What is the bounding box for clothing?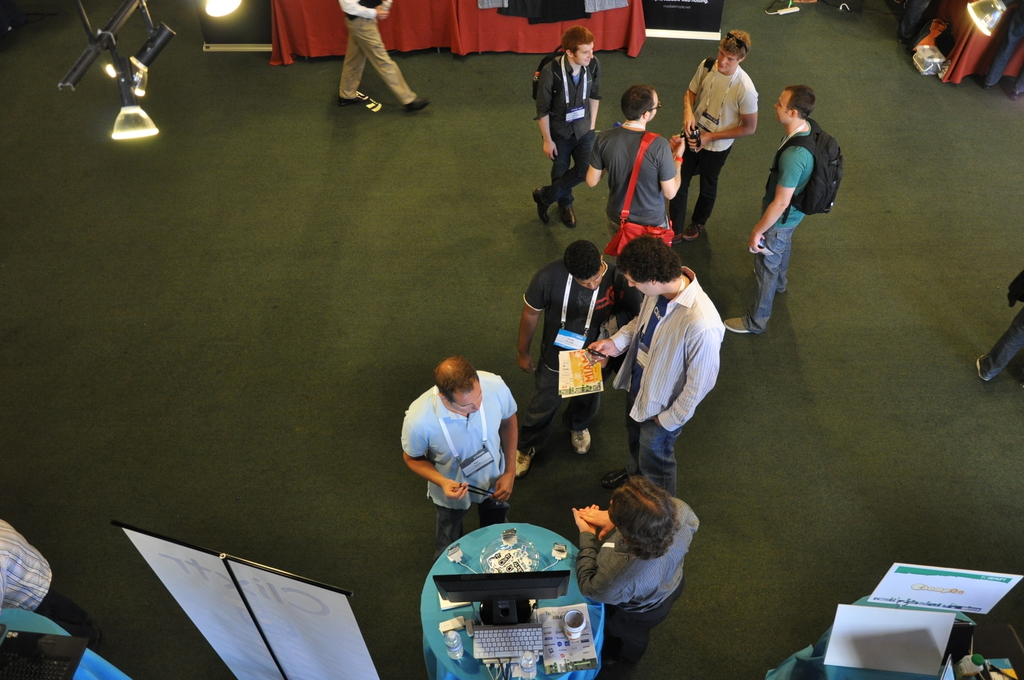
box(533, 53, 608, 206).
